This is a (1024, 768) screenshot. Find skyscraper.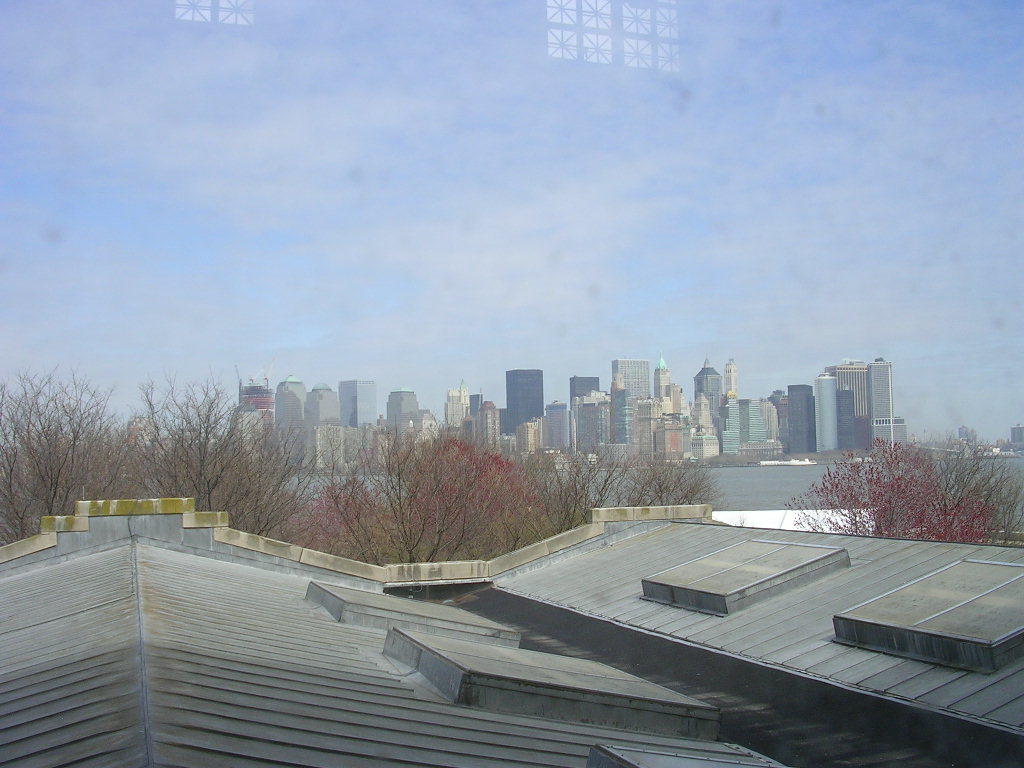
Bounding box: <box>695,360,725,439</box>.
